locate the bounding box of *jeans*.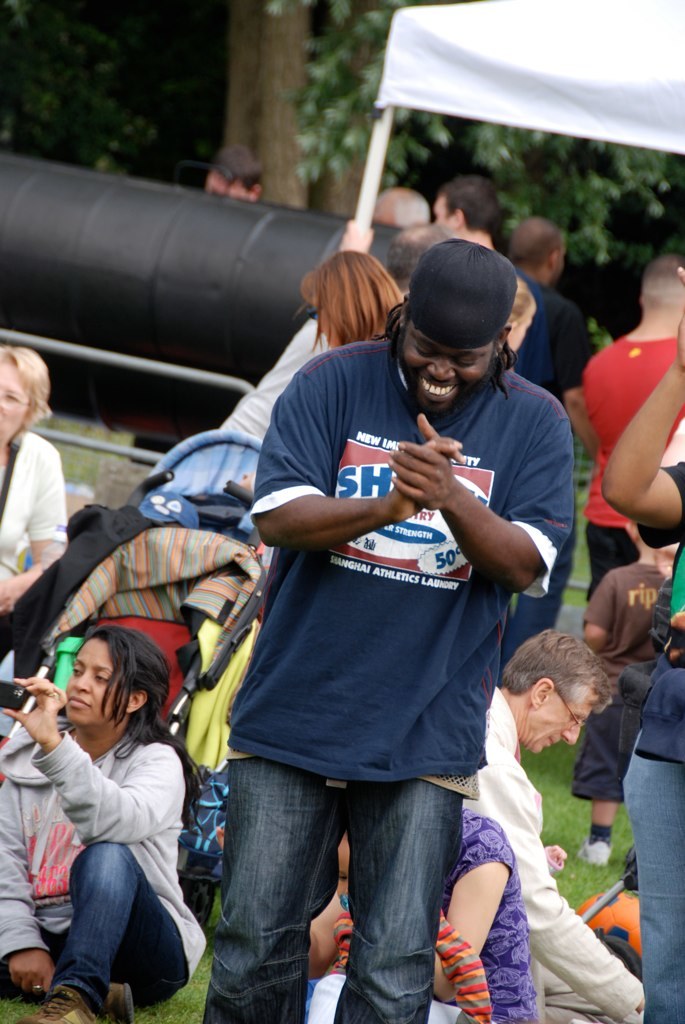
Bounding box: {"x1": 621, "y1": 721, "x2": 684, "y2": 1023}.
